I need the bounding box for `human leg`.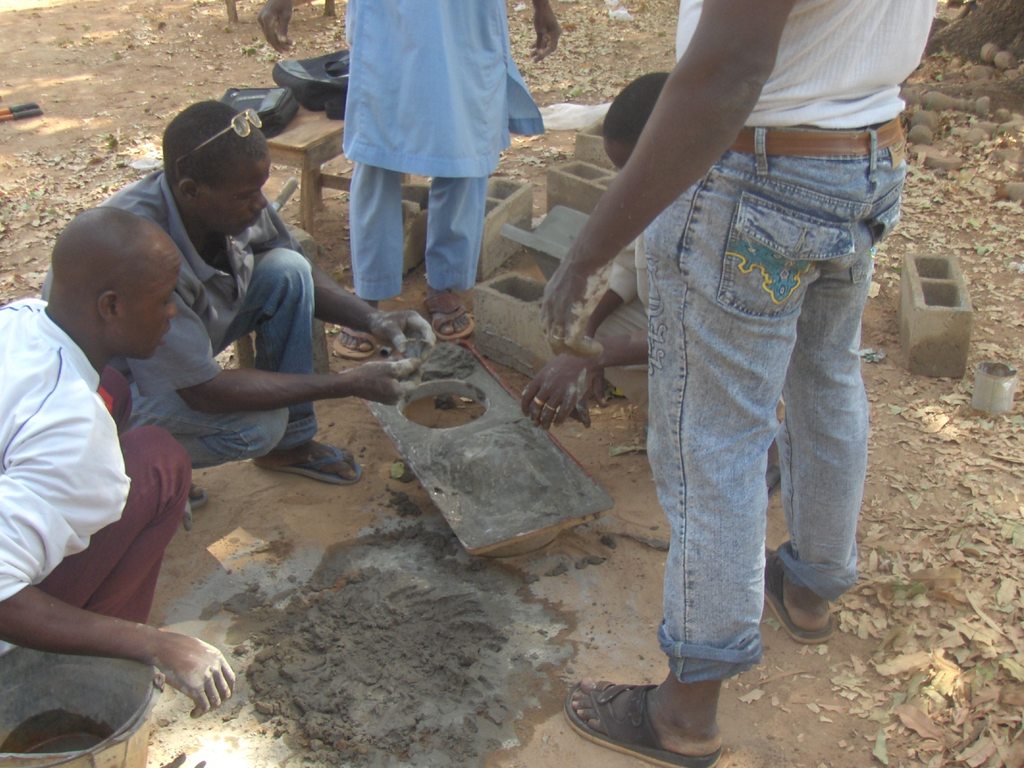
Here it is: BBox(345, 160, 403, 351).
